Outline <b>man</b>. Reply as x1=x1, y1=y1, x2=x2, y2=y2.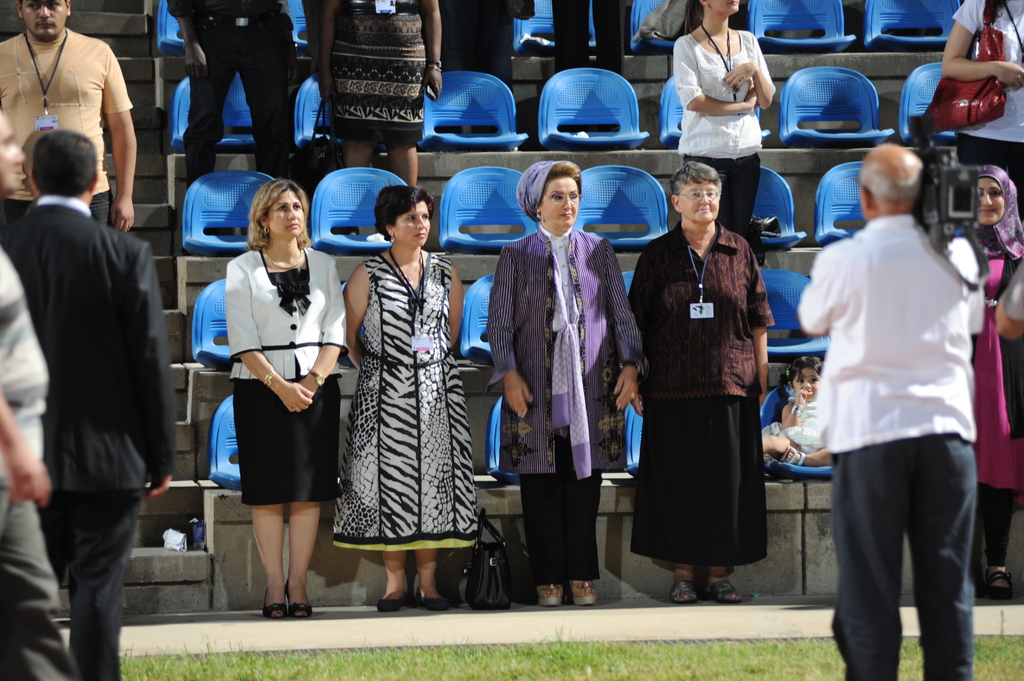
x1=546, y1=0, x2=622, y2=84.
